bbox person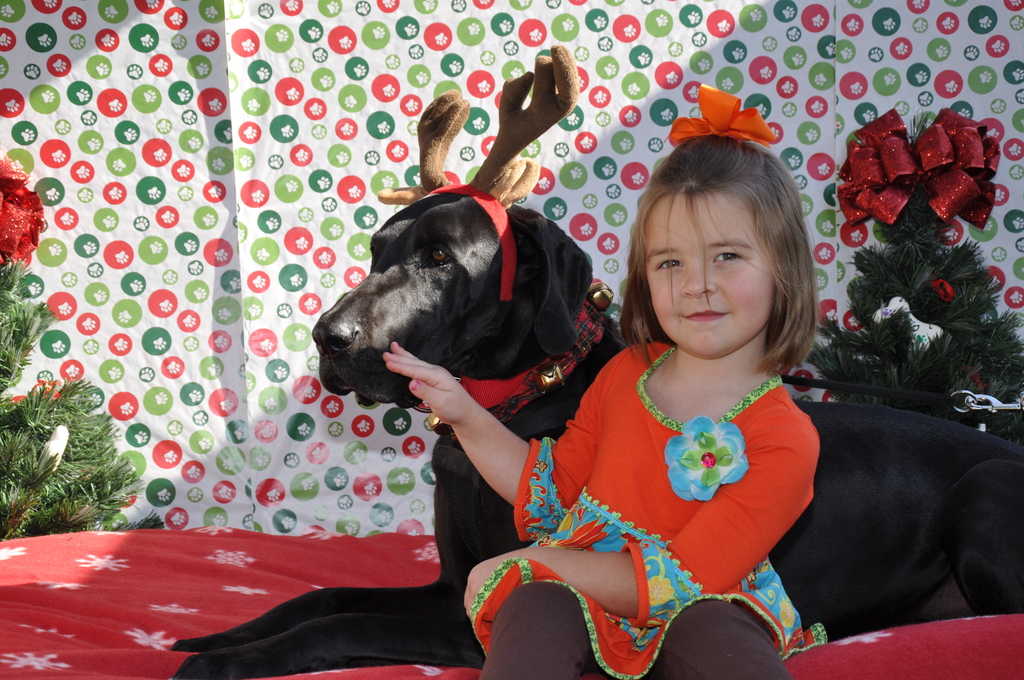
crop(442, 118, 834, 656)
